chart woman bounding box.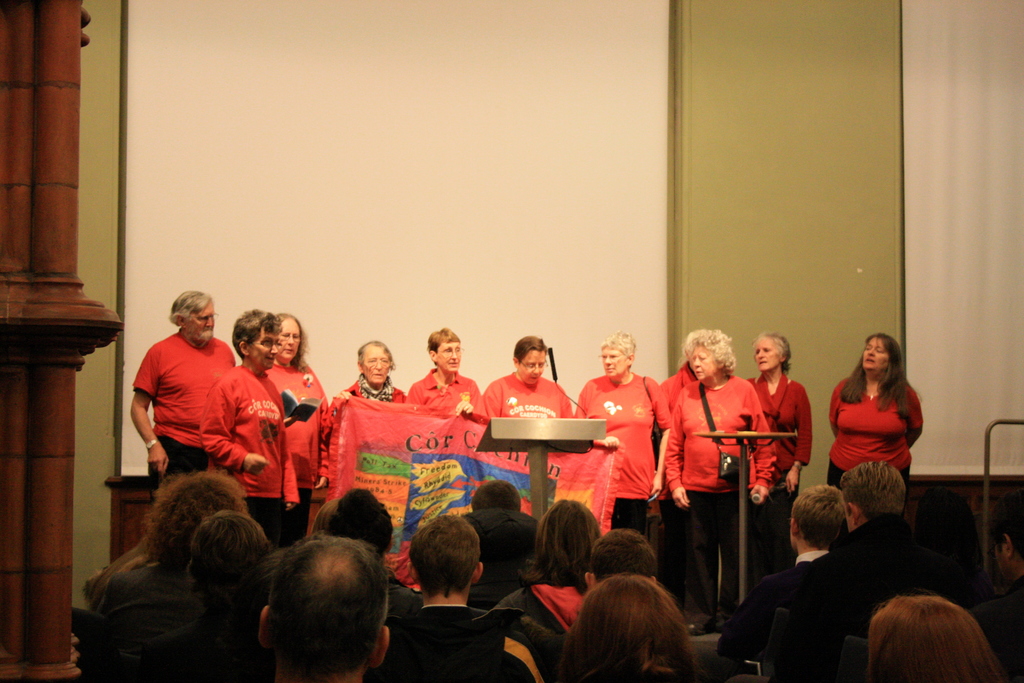
Charted: bbox=(827, 339, 929, 509).
